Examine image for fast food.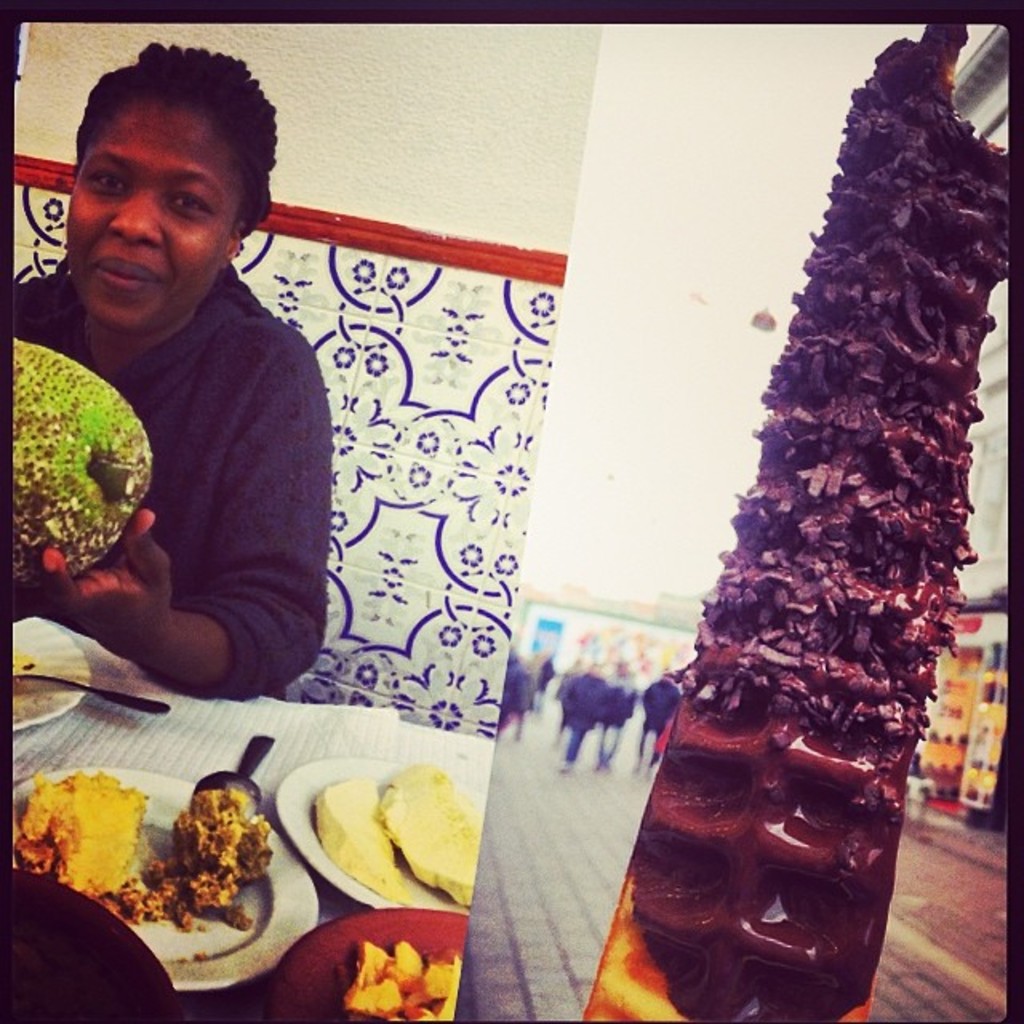
Examination result: [left=336, top=946, right=453, bottom=1022].
